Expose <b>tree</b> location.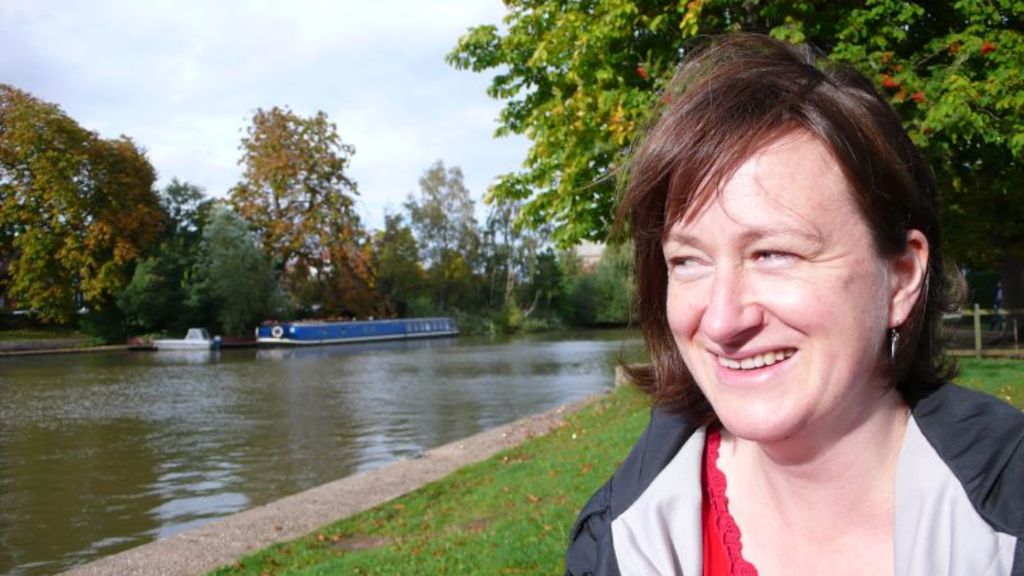
Exposed at [434,0,1023,358].
